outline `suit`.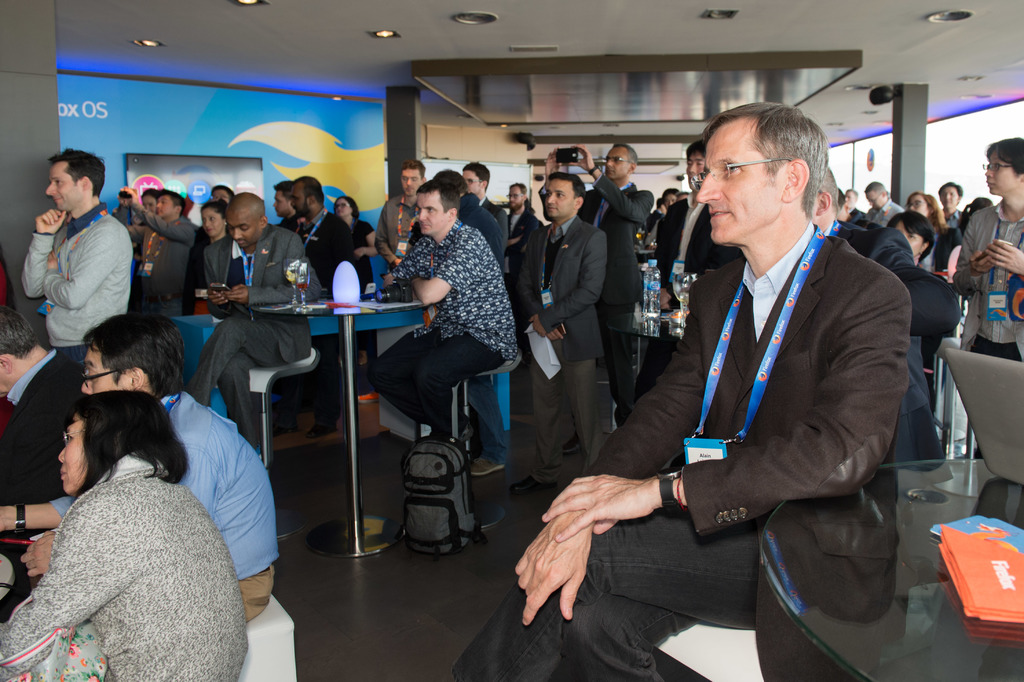
Outline: 184,224,320,446.
